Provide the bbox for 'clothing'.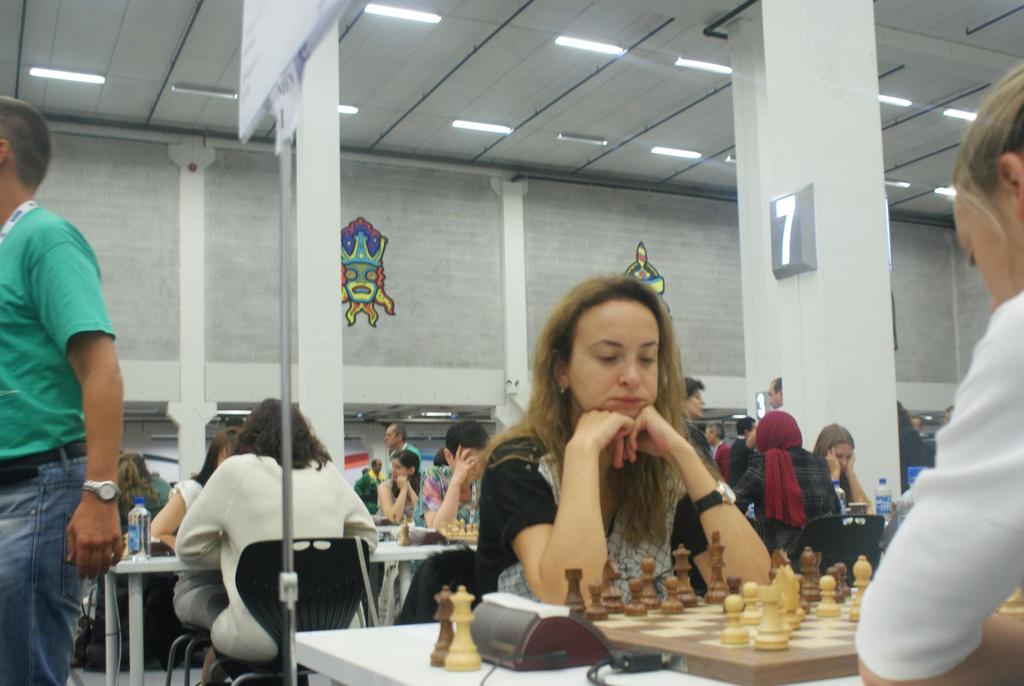
left=0, top=200, right=75, bottom=685.
